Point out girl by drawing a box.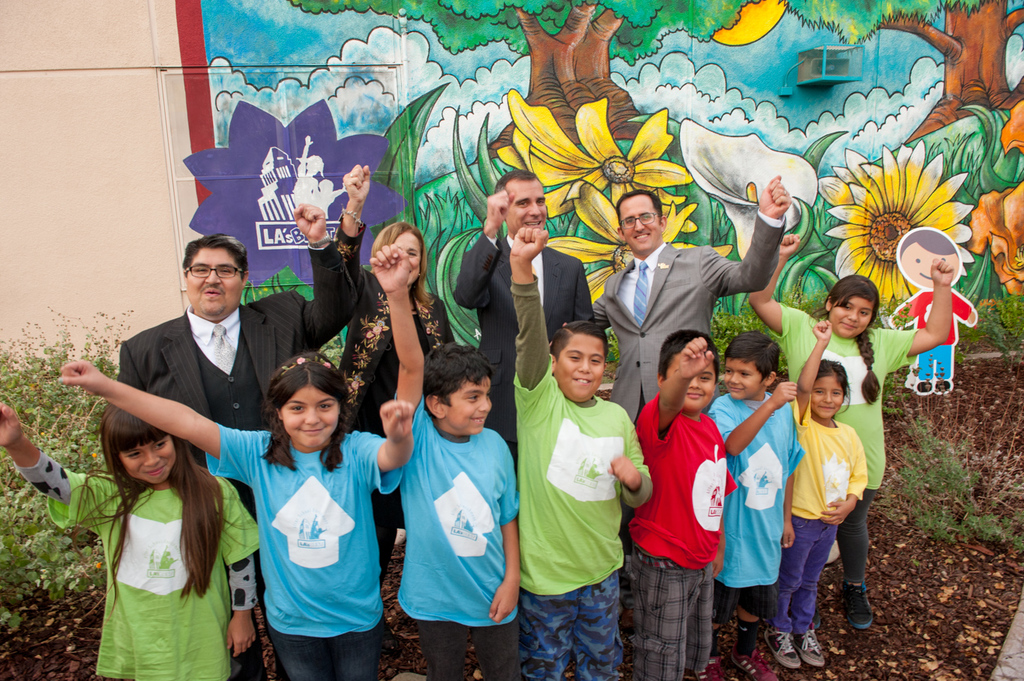
box=[334, 161, 454, 626].
